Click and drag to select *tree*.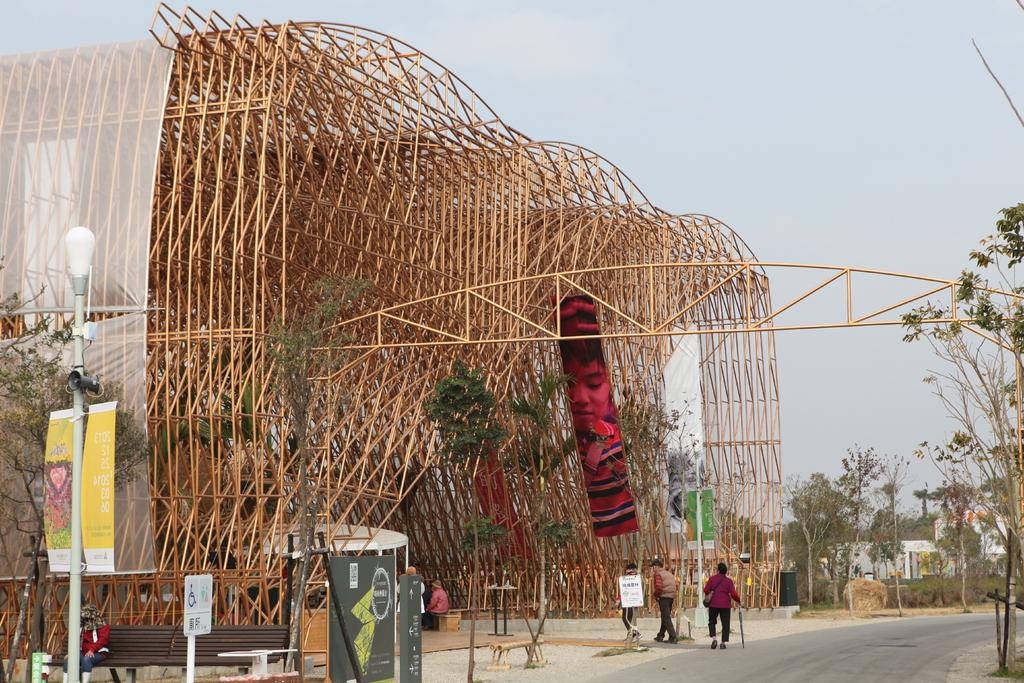
Selection: (685,457,760,575).
